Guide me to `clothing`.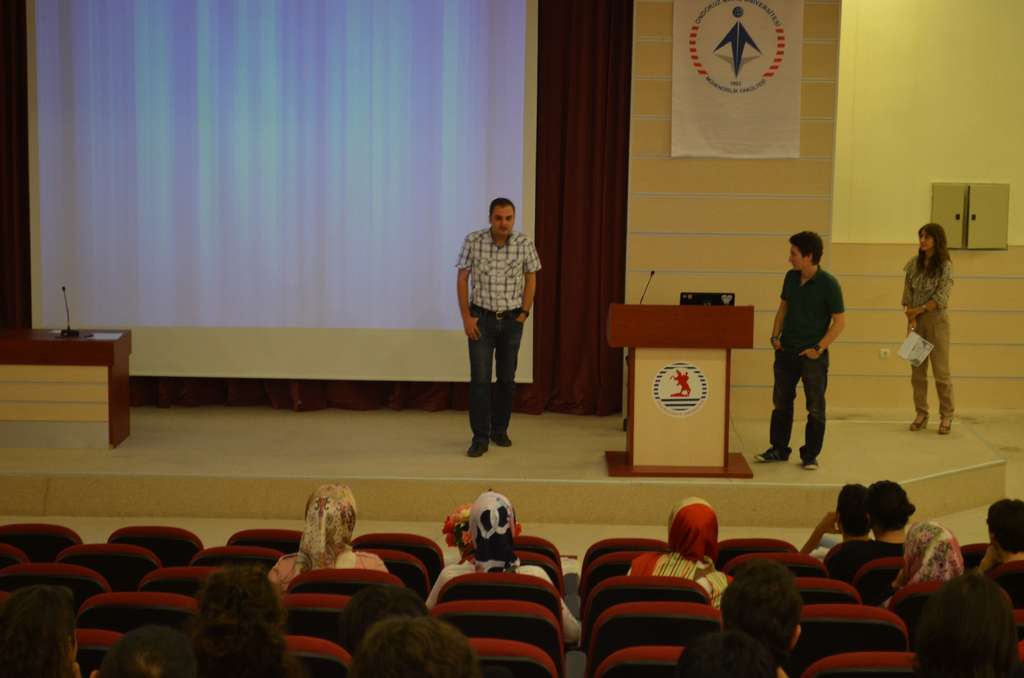
Guidance: (x1=425, y1=541, x2=576, y2=643).
